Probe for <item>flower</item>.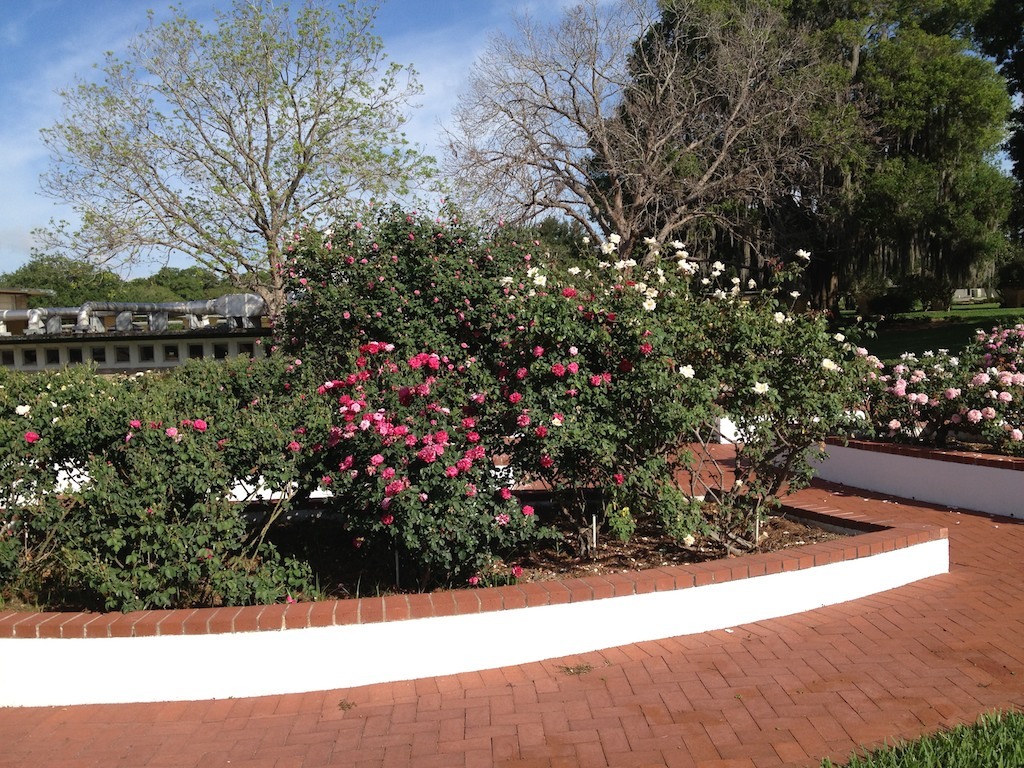
Probe result: box(245, 395, 259, 409).
